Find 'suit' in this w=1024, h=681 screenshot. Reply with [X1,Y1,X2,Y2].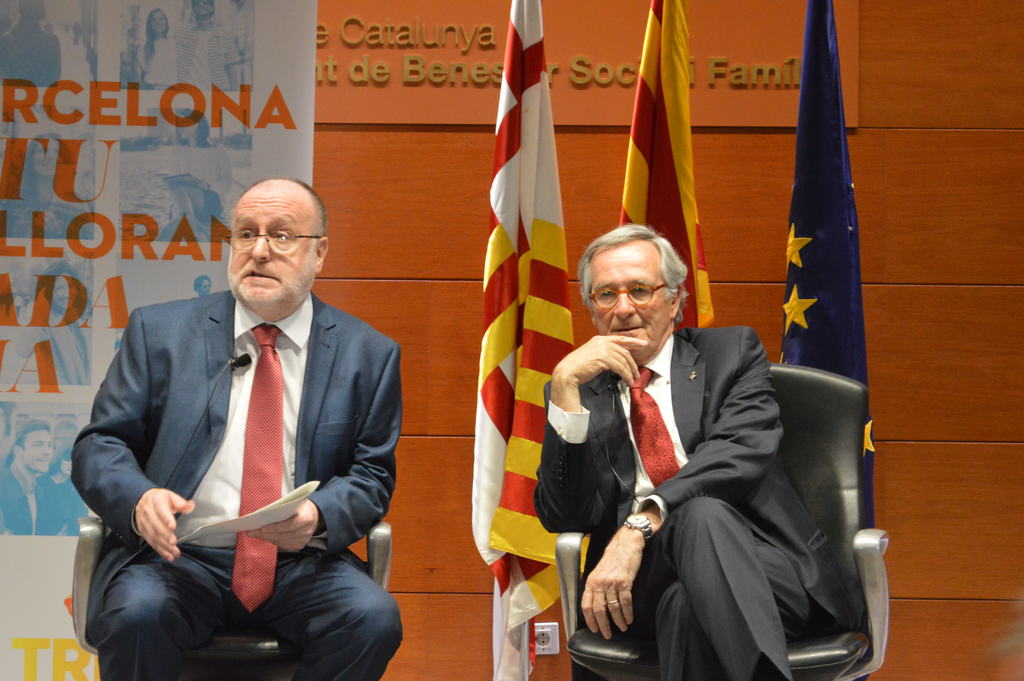
[68,289,403,680].
